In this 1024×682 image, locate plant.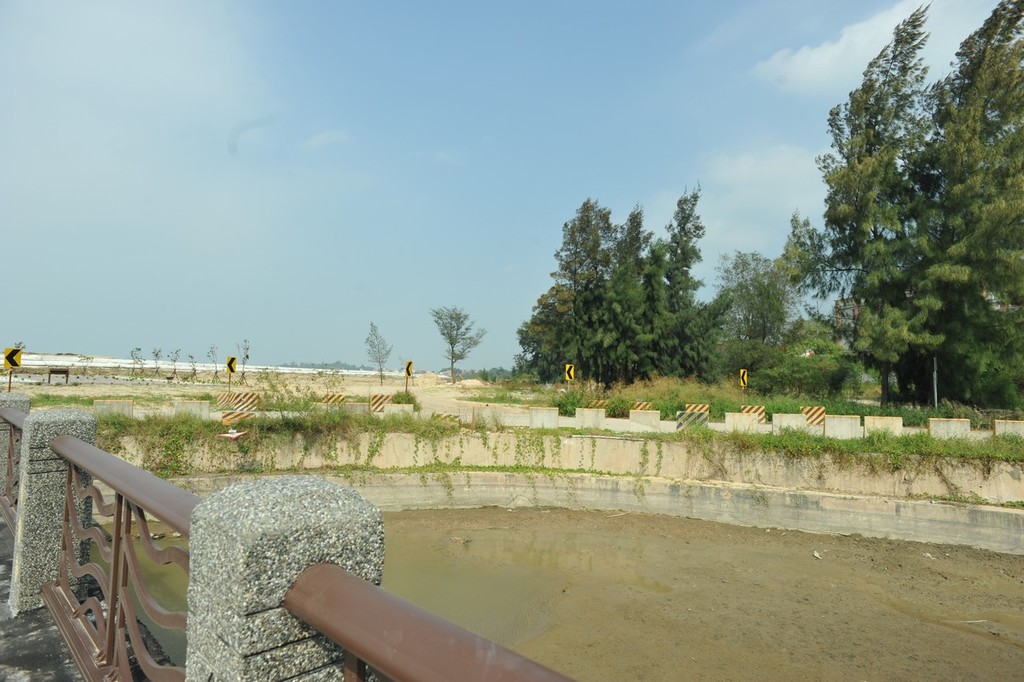
Bounding box: [402, 407, 476, 468].
